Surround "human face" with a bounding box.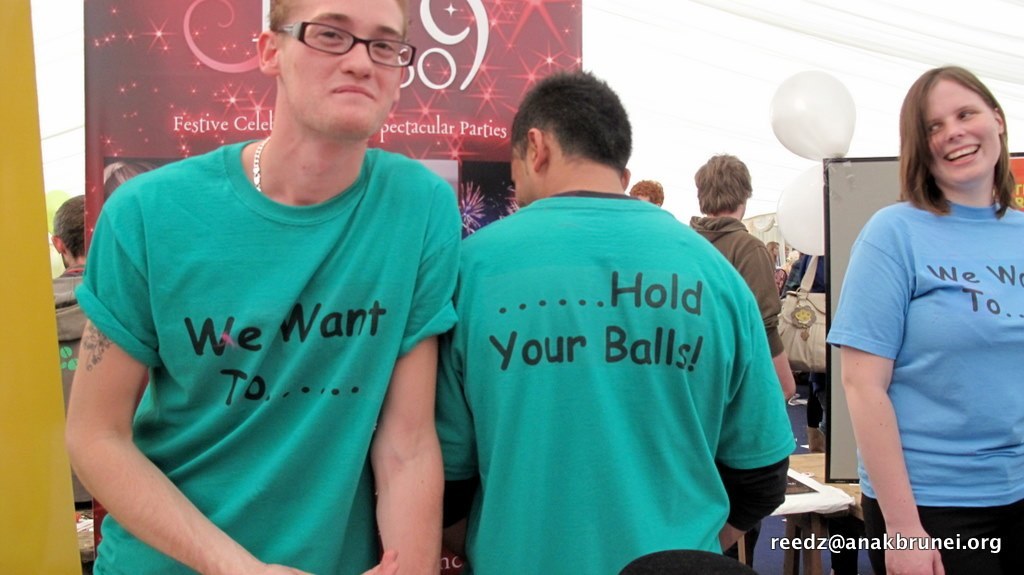
x1=283, y1=0, x2=401, y2=138.
